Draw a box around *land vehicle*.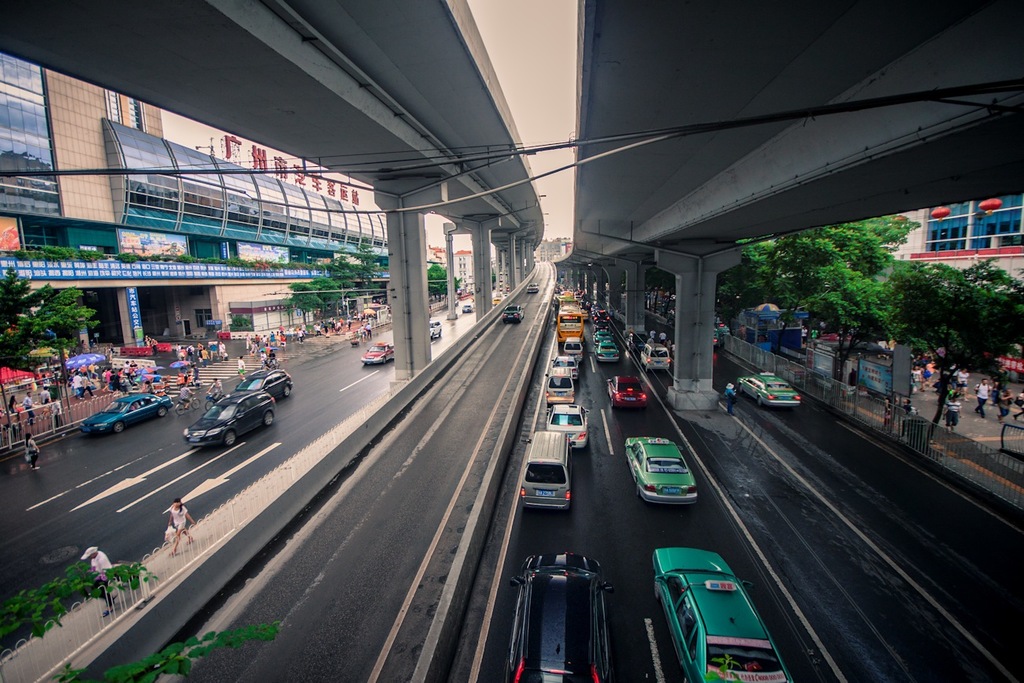
178,366,288,451.
